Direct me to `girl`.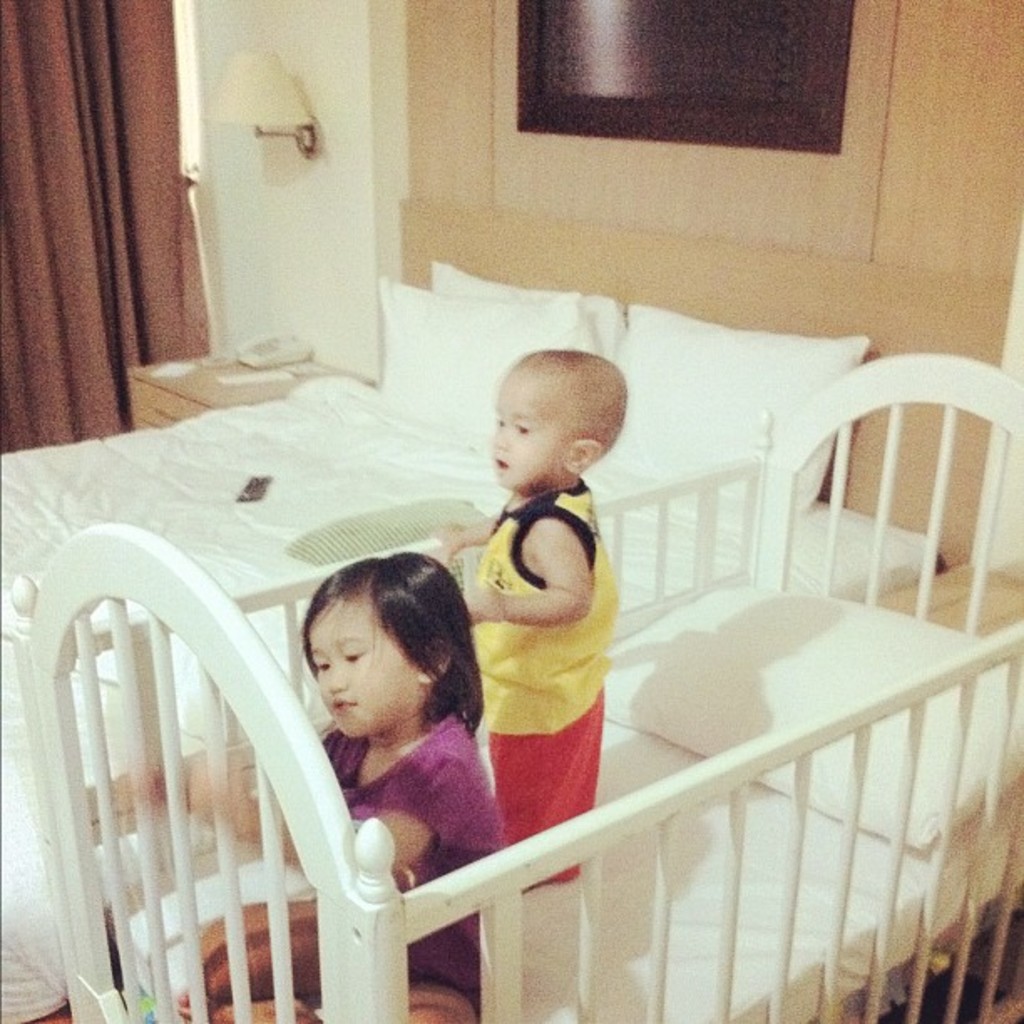
Direction: [120, 550, 505, 1022].
